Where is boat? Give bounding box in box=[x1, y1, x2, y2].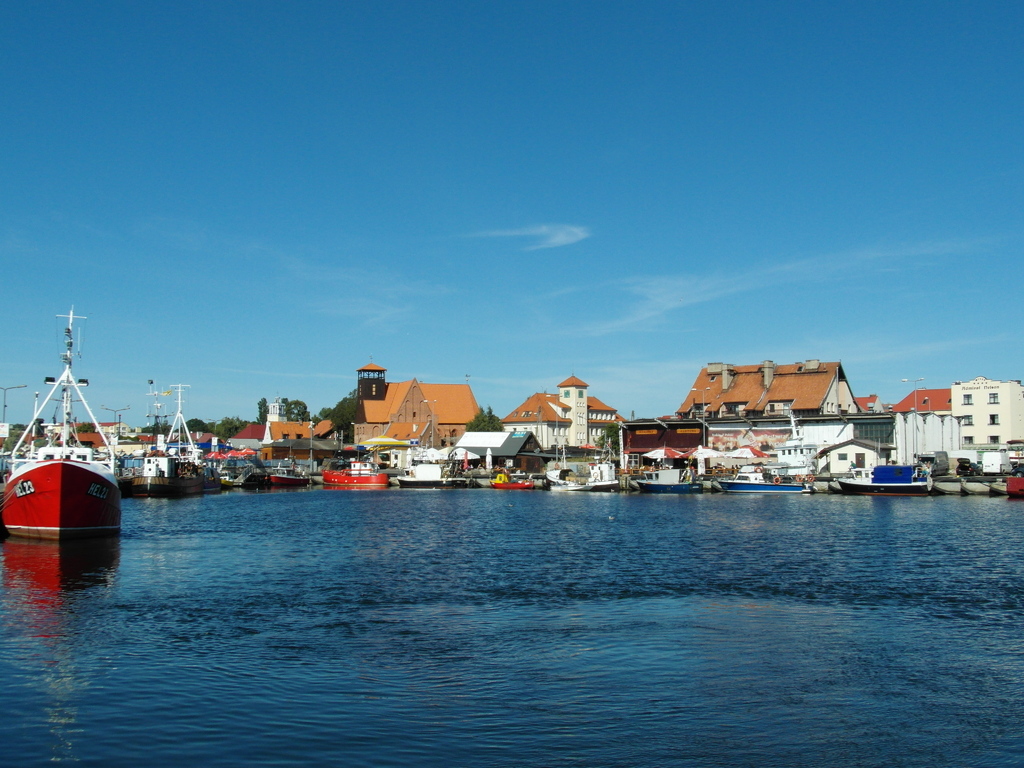
box=[118, 379, 209, 499].
